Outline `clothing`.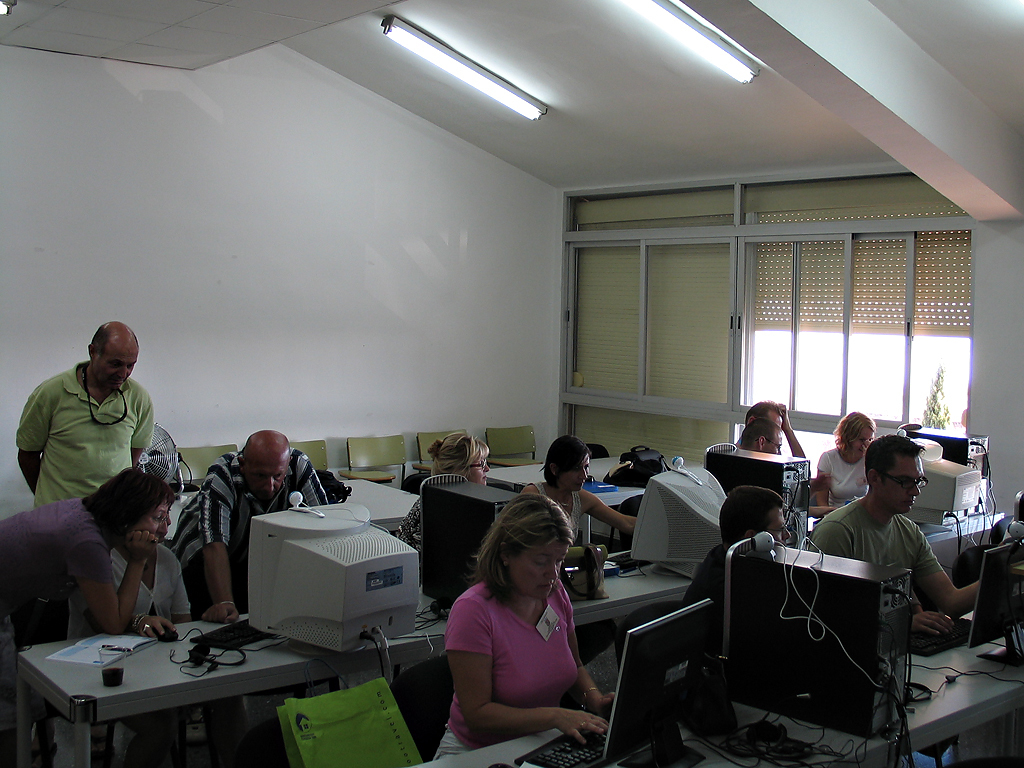
Outline: (left=0, top=498, right=115, bottom=741).
